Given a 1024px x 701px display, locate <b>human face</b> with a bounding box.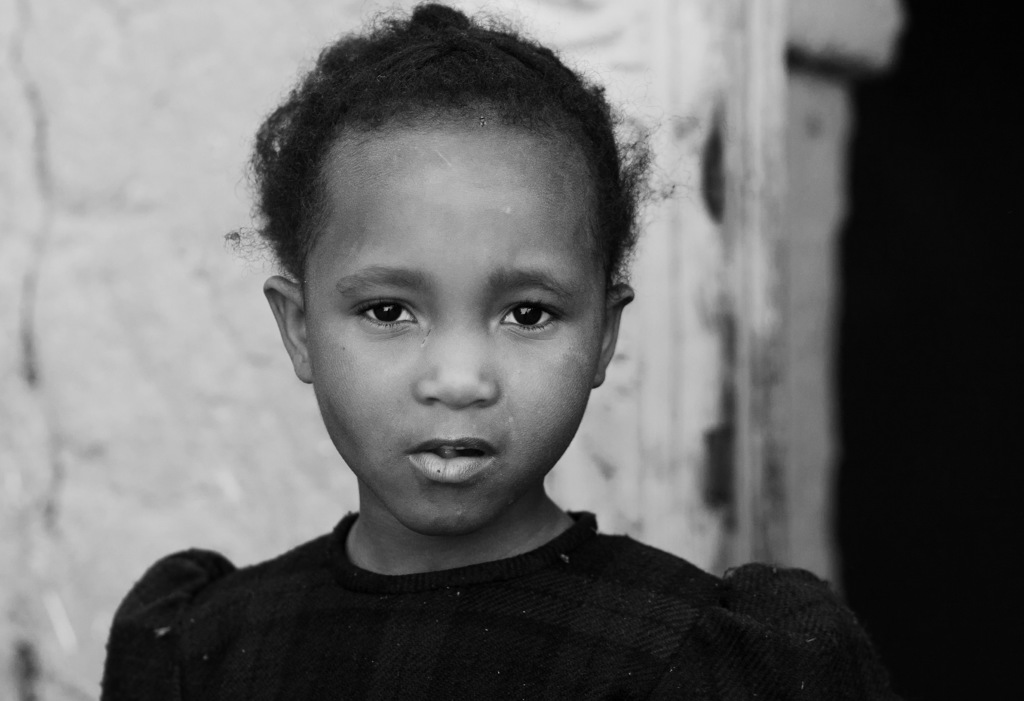
Located: (297,128,605,531).
